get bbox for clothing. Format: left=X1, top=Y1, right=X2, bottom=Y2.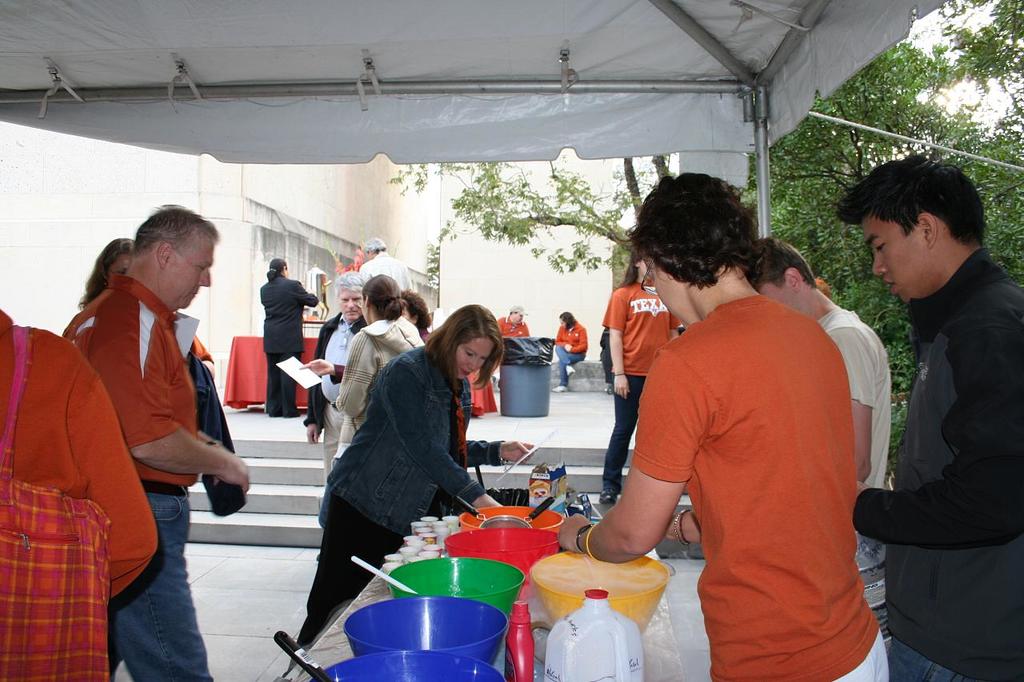
left=302, top=316, right=414, bottom=470.
